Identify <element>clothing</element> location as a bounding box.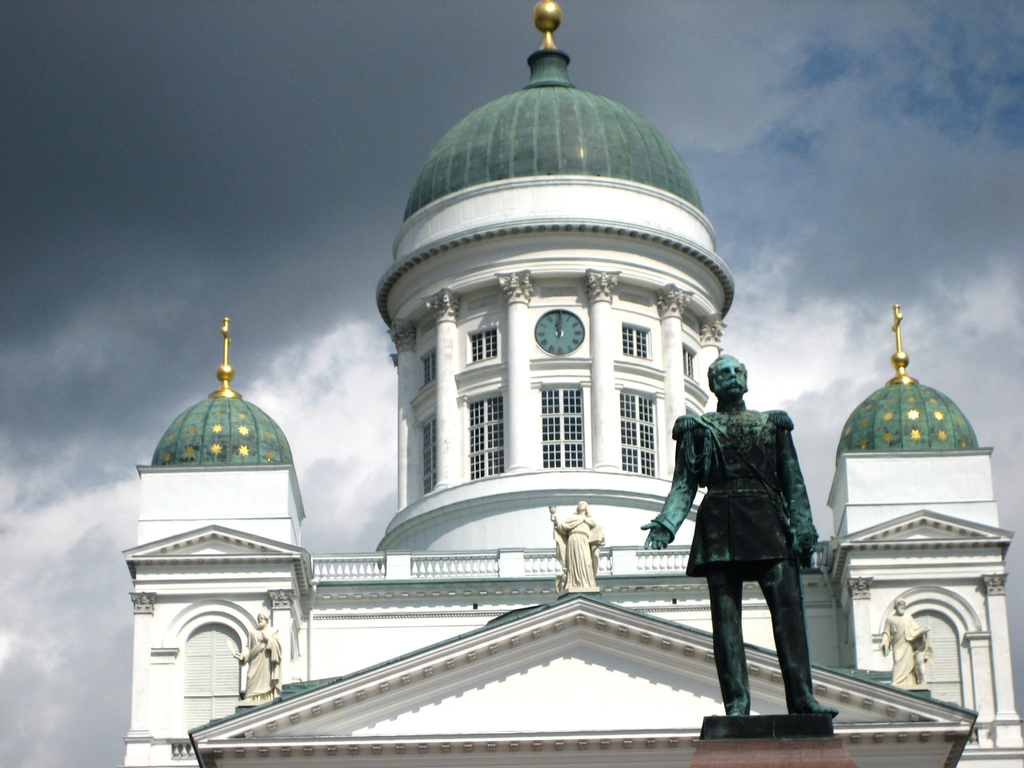
x1=702, y1=569, x2=826, y2=708.
